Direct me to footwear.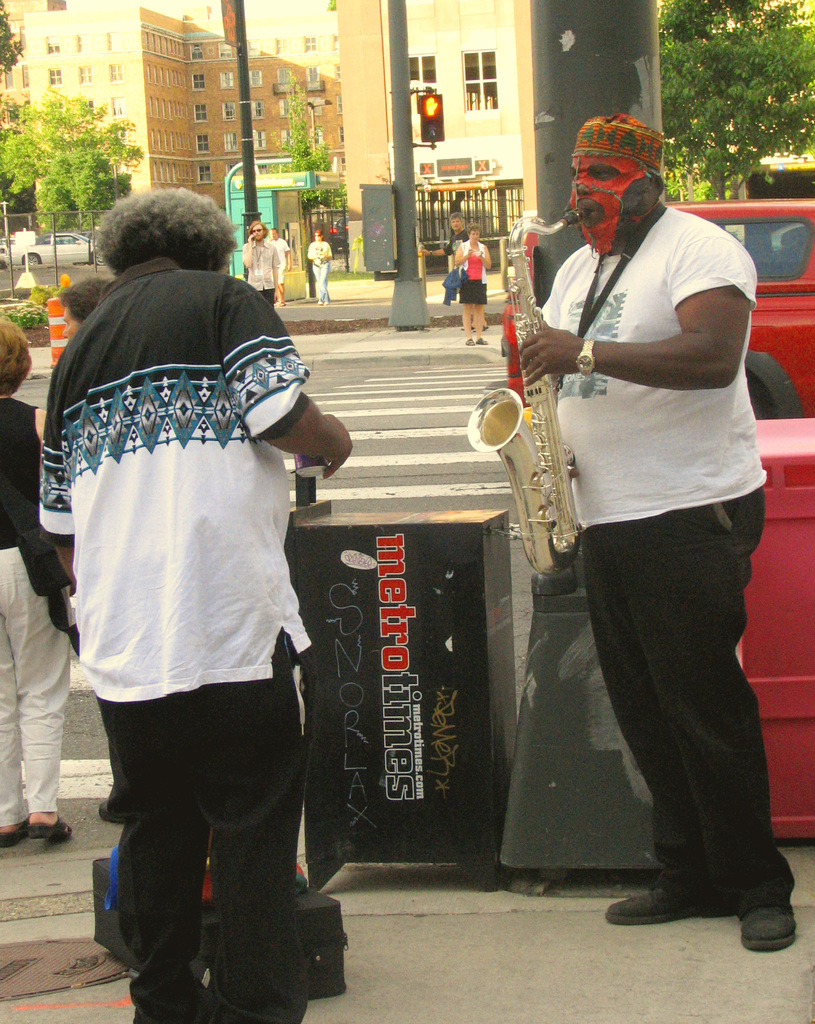
Direction: [738,907,797,954].
